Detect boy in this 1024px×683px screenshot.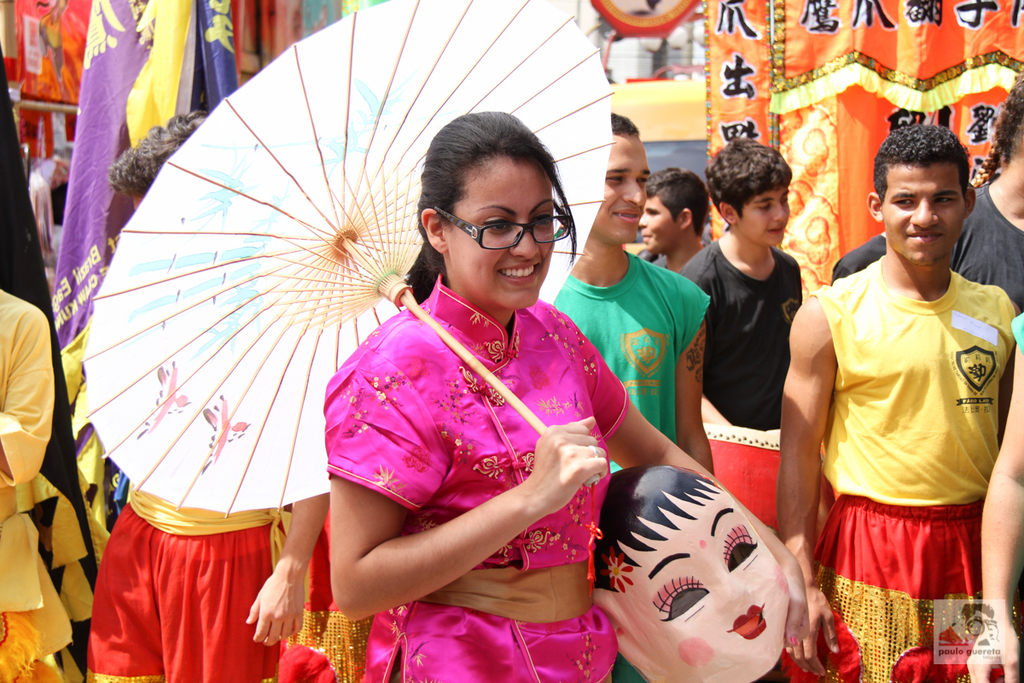
Detection: [675,136,803,434].
